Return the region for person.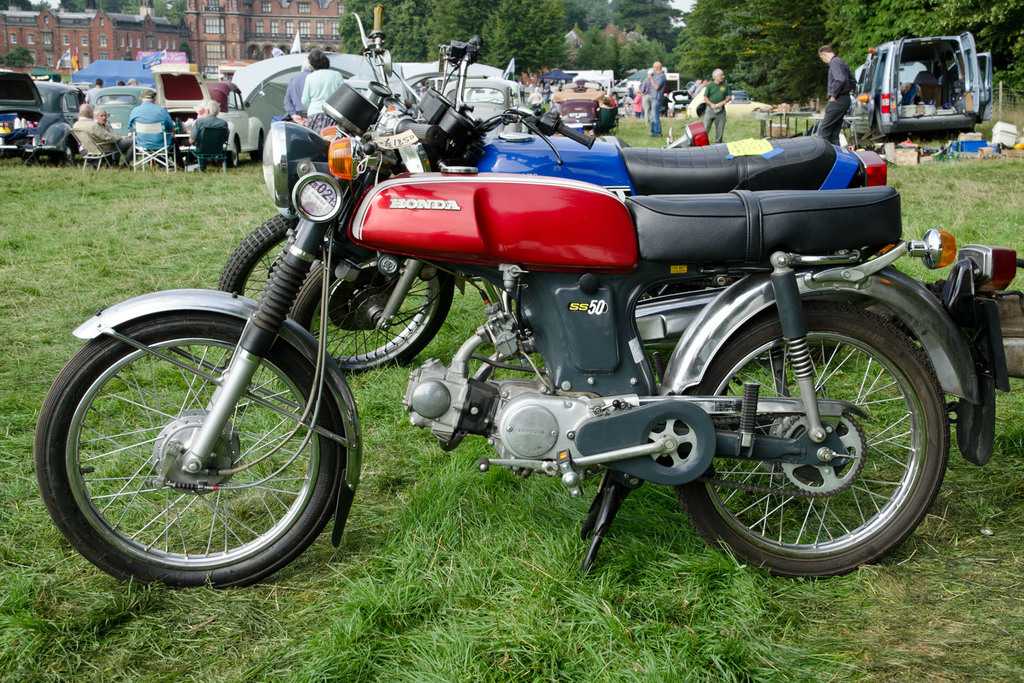
box=[636, 54, 663, 136].
